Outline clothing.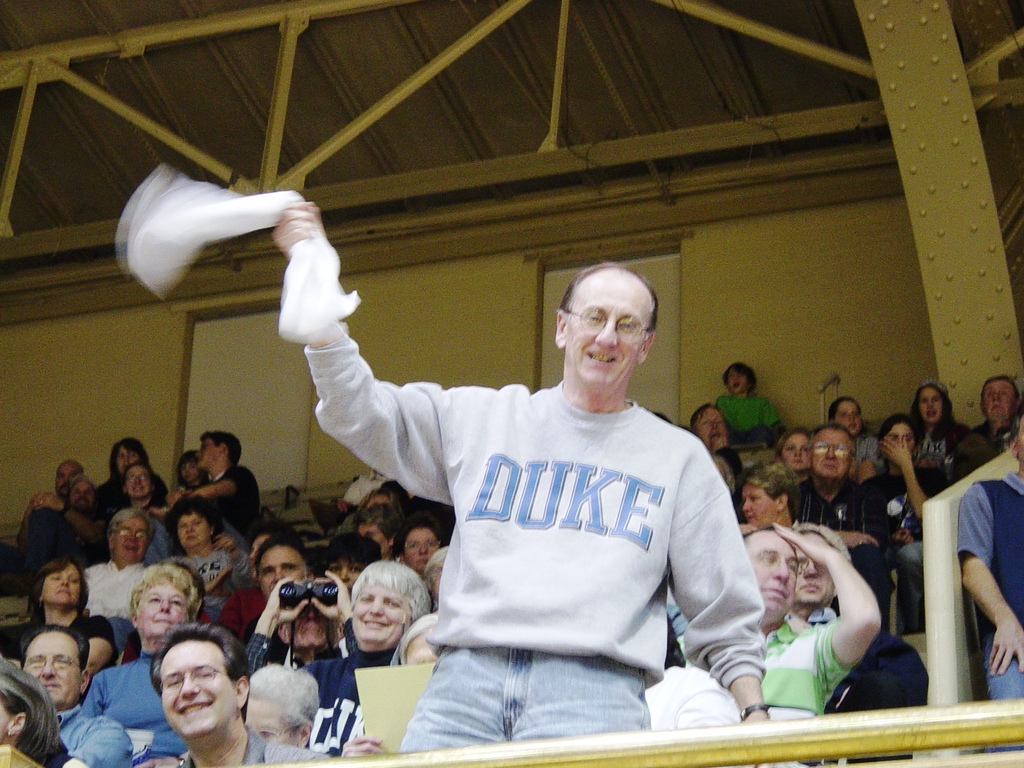
Outline: region(91, 474, 169, 520).
